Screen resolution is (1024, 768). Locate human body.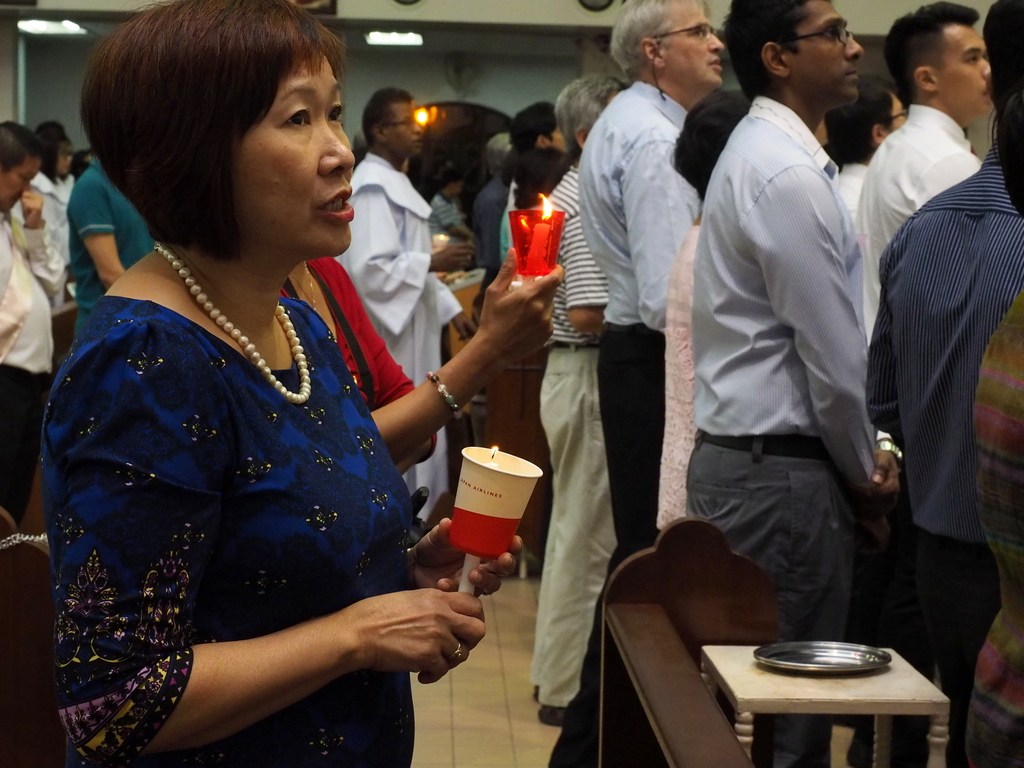
crop(495, 92, 575, 283).
